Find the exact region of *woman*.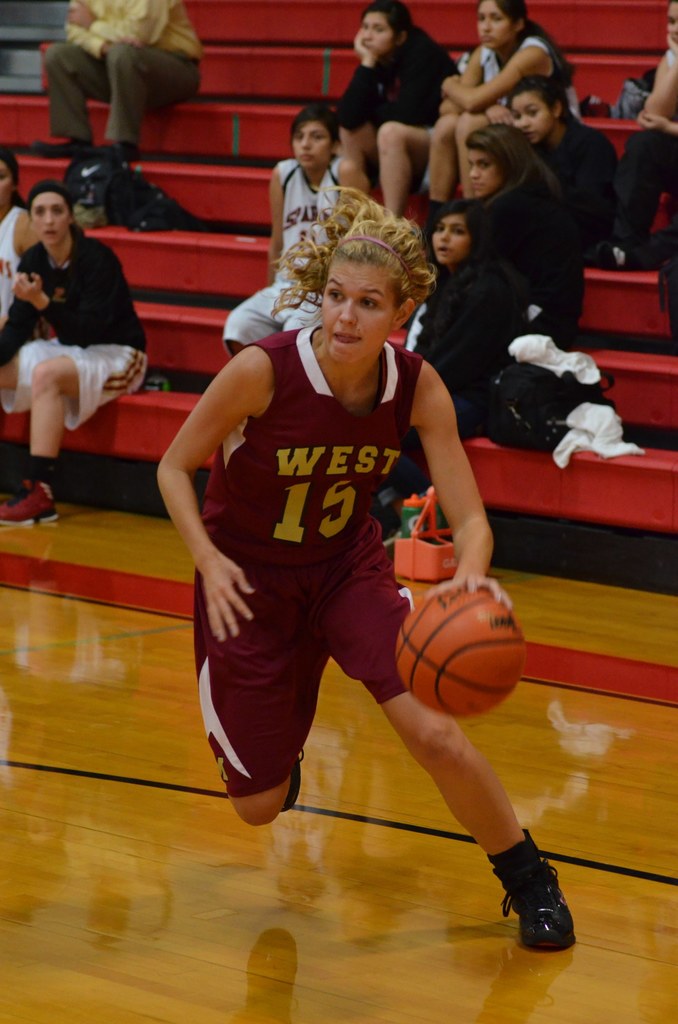
Exact region: crop(334, 6, 467, 191).
